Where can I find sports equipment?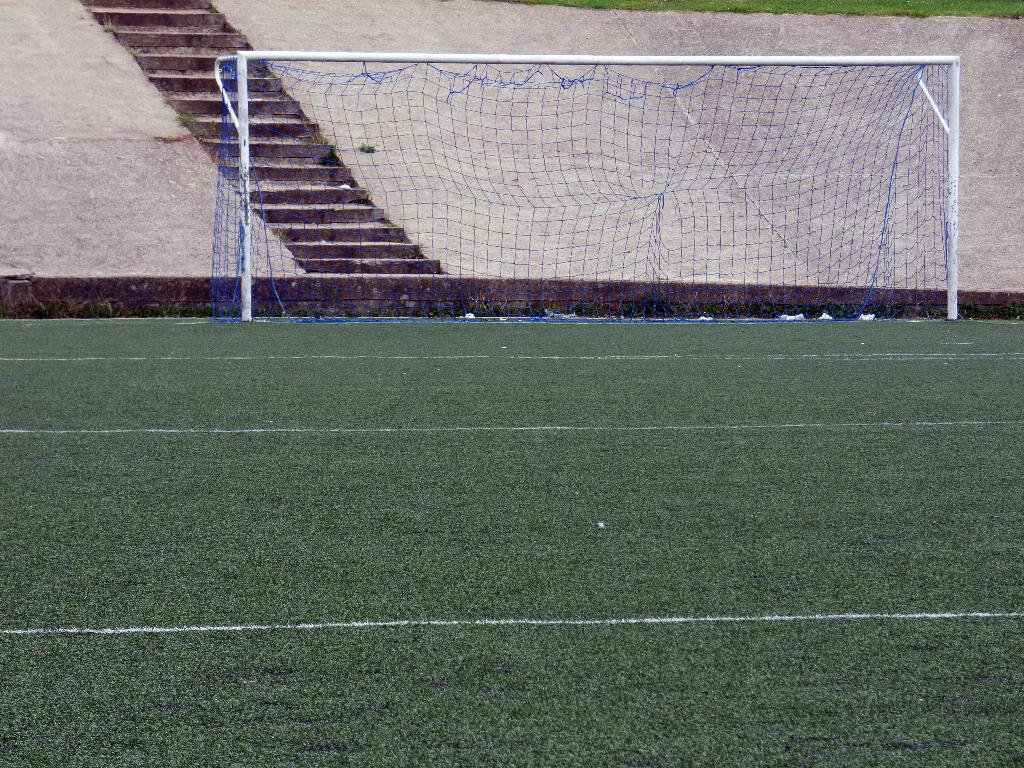
You can find it at 212, 44, 966, 323.
